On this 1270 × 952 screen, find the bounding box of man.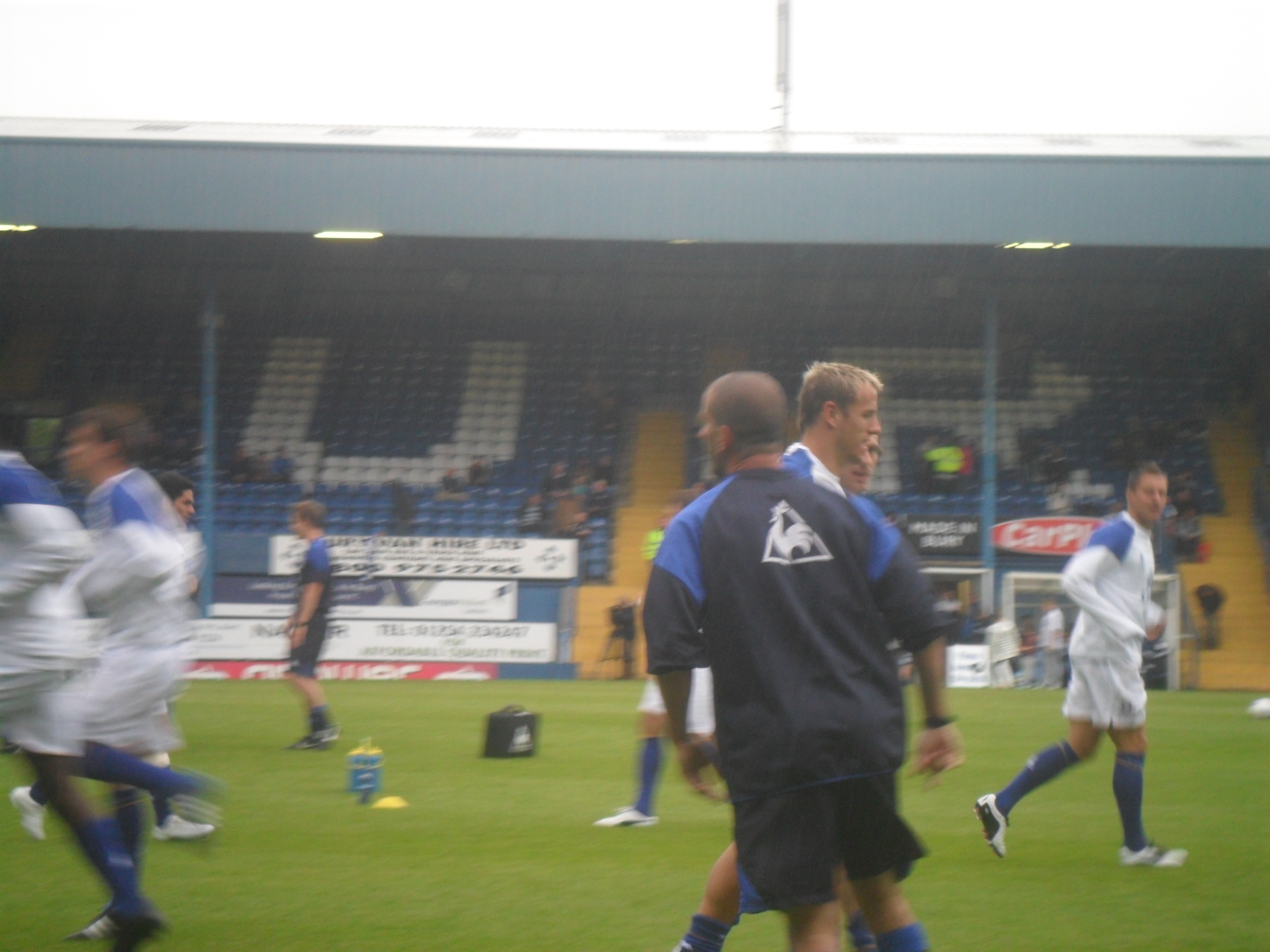
Bounding box: crop(309, 145, 379, 276).
